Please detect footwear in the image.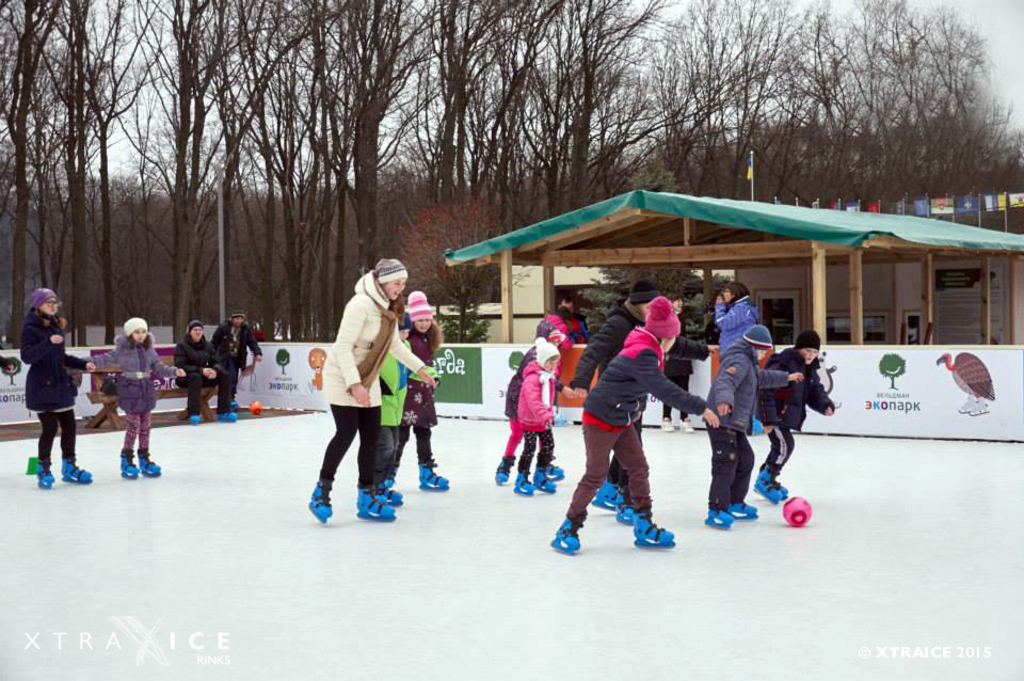
[657,416,695,433].
